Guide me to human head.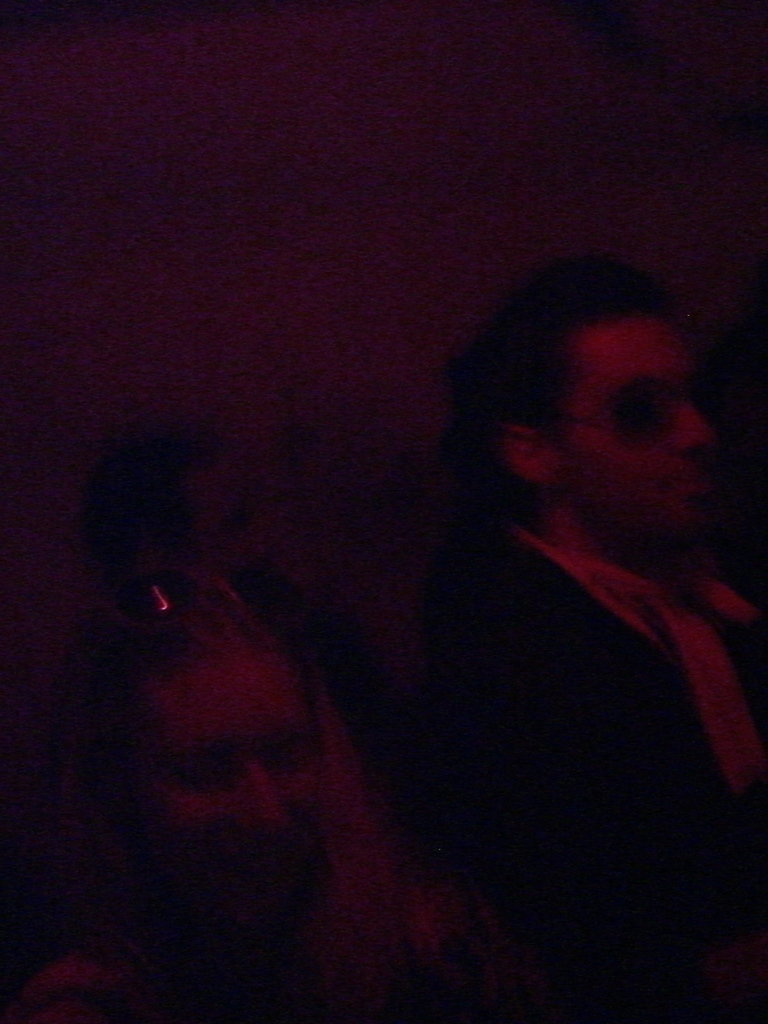
Guidance: l=447, t=270, r=739, b=570.
